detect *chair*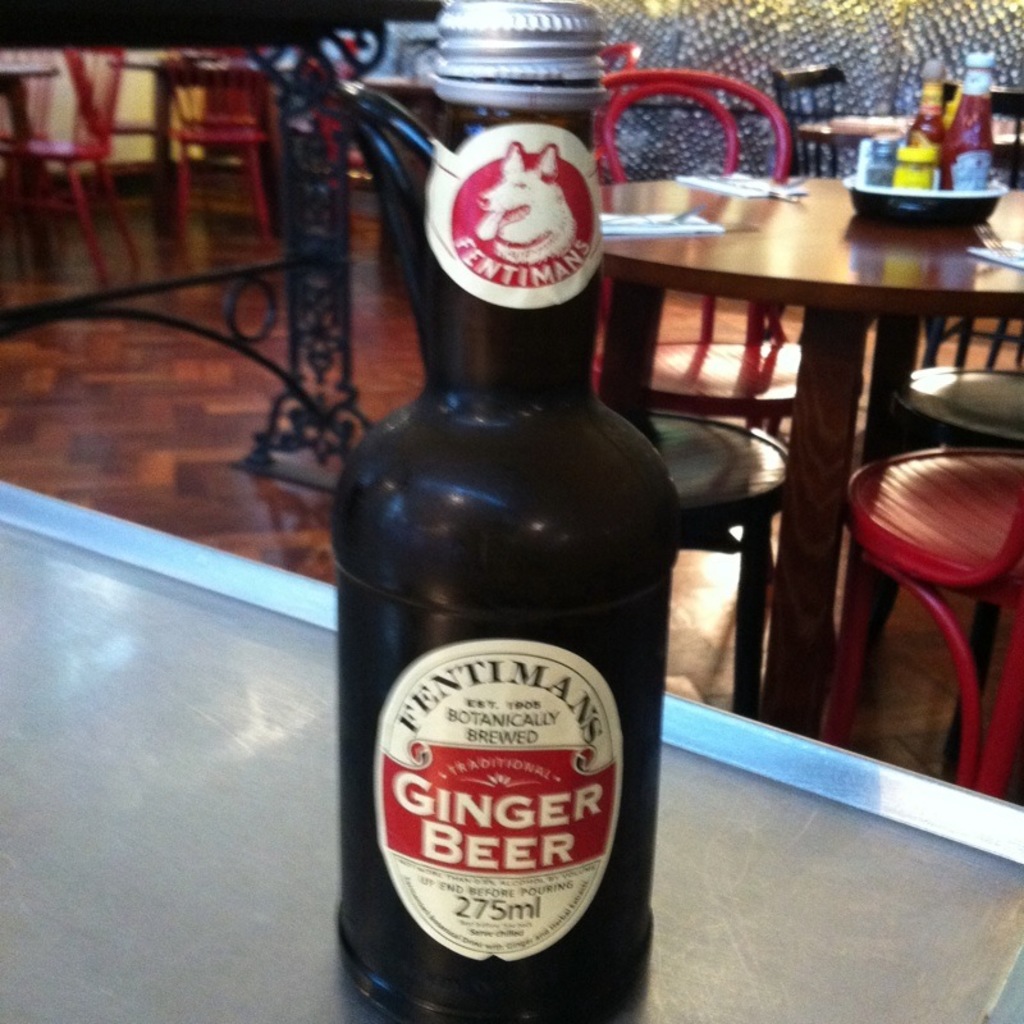
764,60,842,186
